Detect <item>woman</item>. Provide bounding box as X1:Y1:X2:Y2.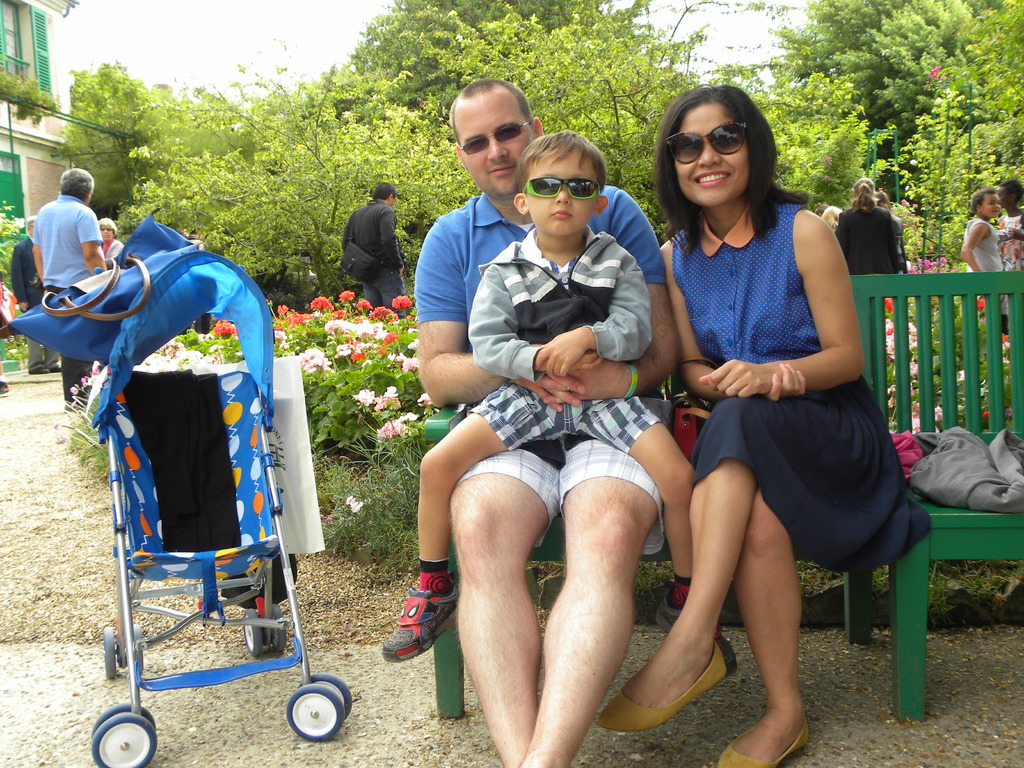
97:218:123:265.
